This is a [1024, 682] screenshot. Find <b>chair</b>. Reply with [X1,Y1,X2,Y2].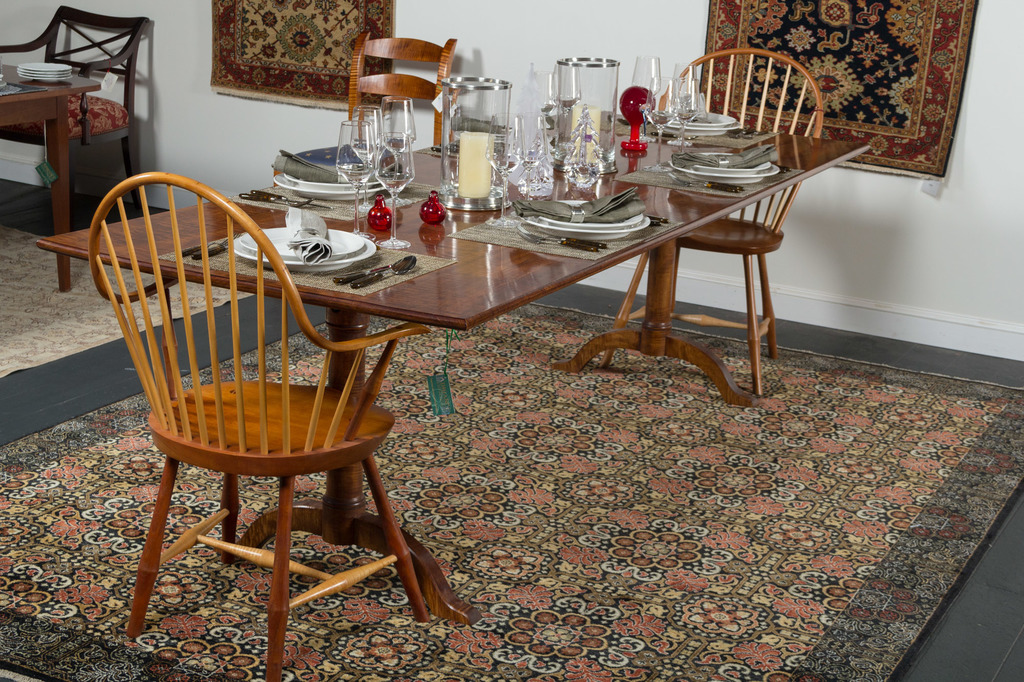
[601,49,826,392].
